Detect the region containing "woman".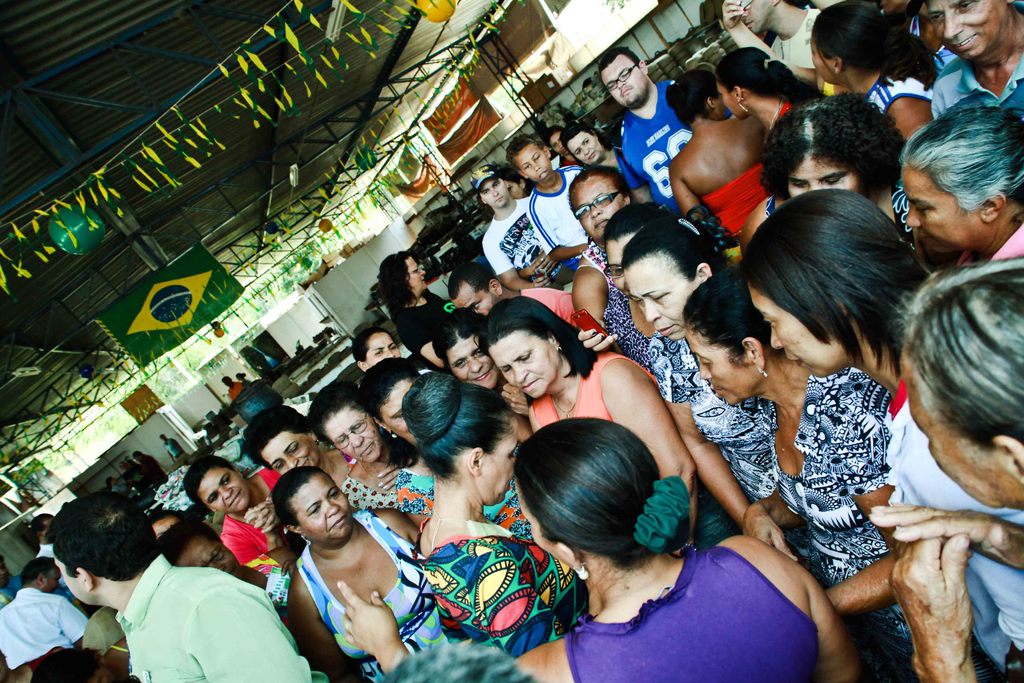
708 40 825 147.
